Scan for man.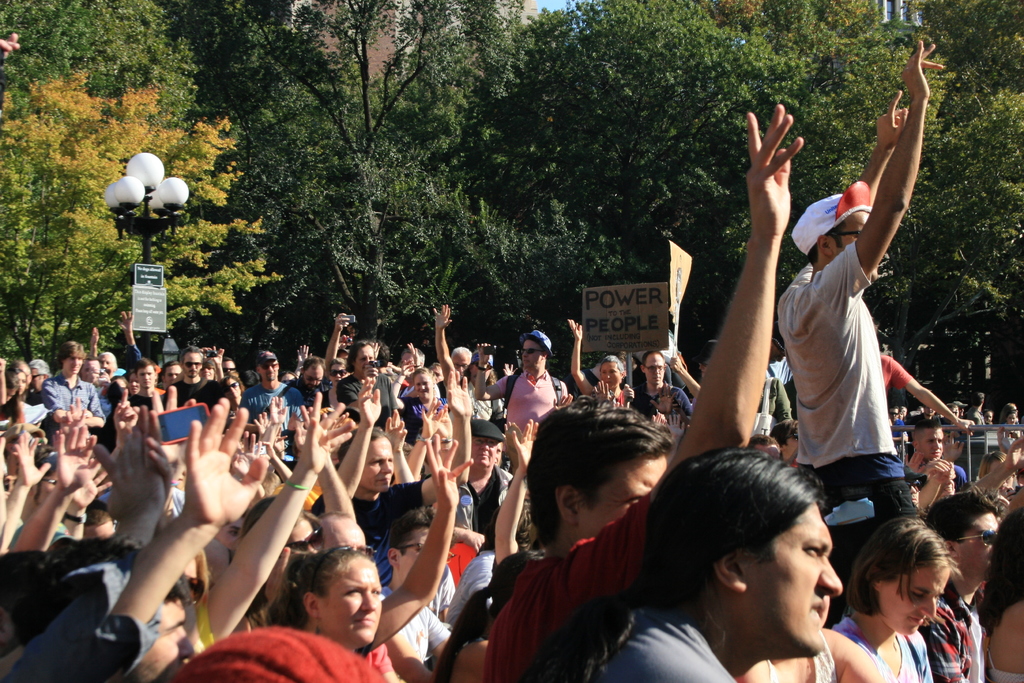
Scan result: crop(471, 78, 814, 682).
